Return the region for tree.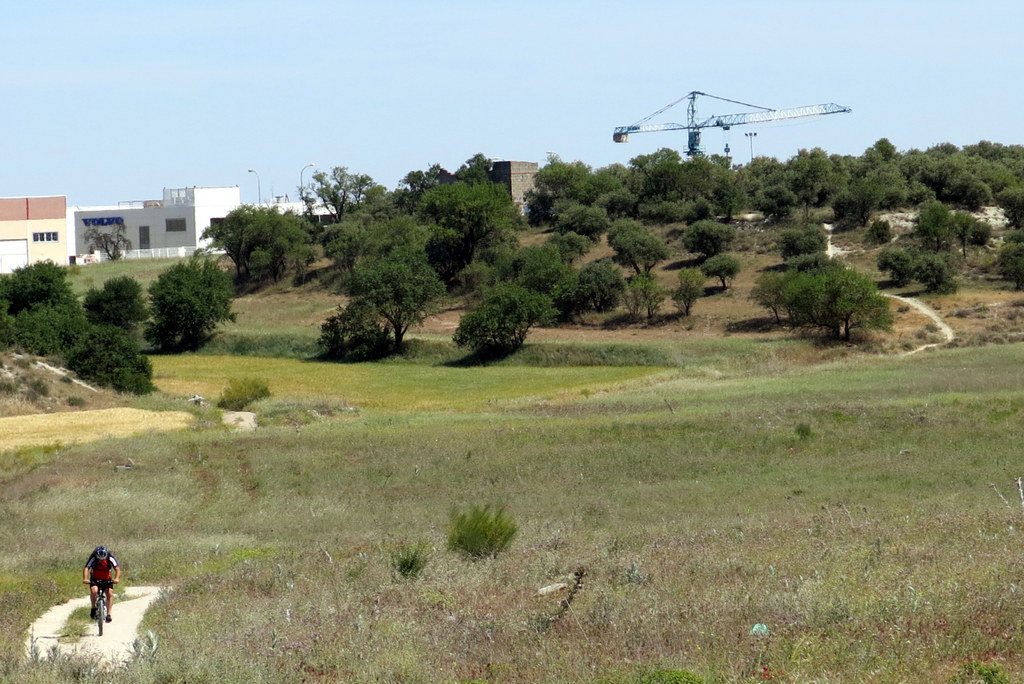
[left=627, top=269, right=672, bottom=325].
